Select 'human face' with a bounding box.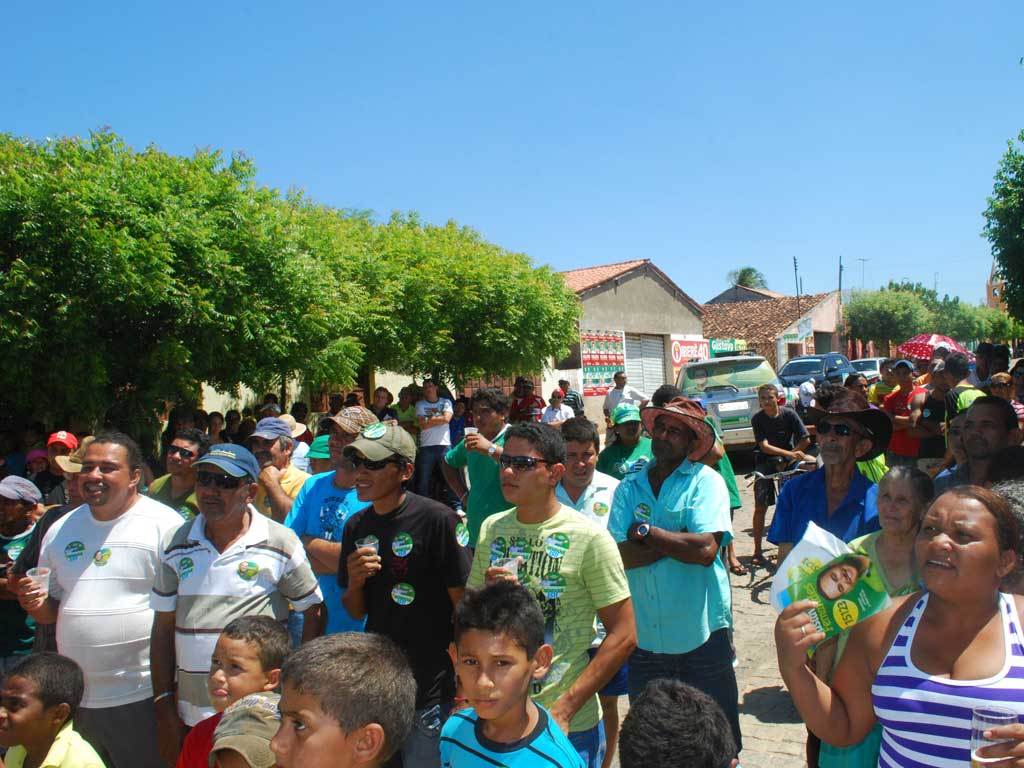
BBox(355, 447, 399, 503).
